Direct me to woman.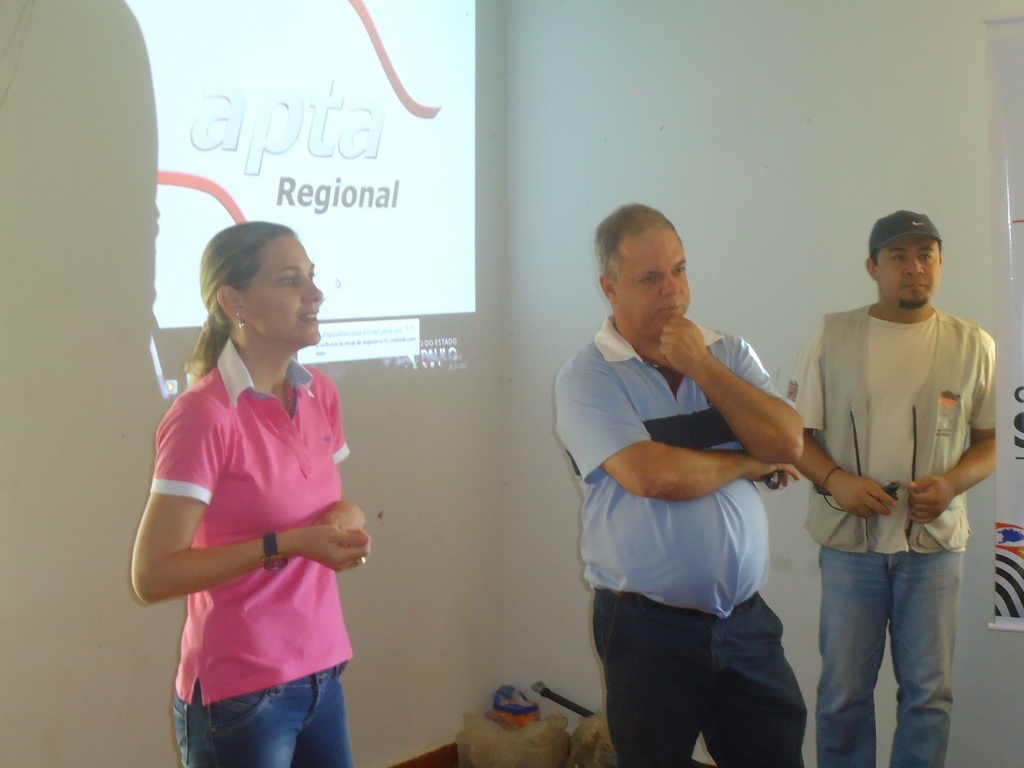
Direction: rect(128, 213, 385, 755).
